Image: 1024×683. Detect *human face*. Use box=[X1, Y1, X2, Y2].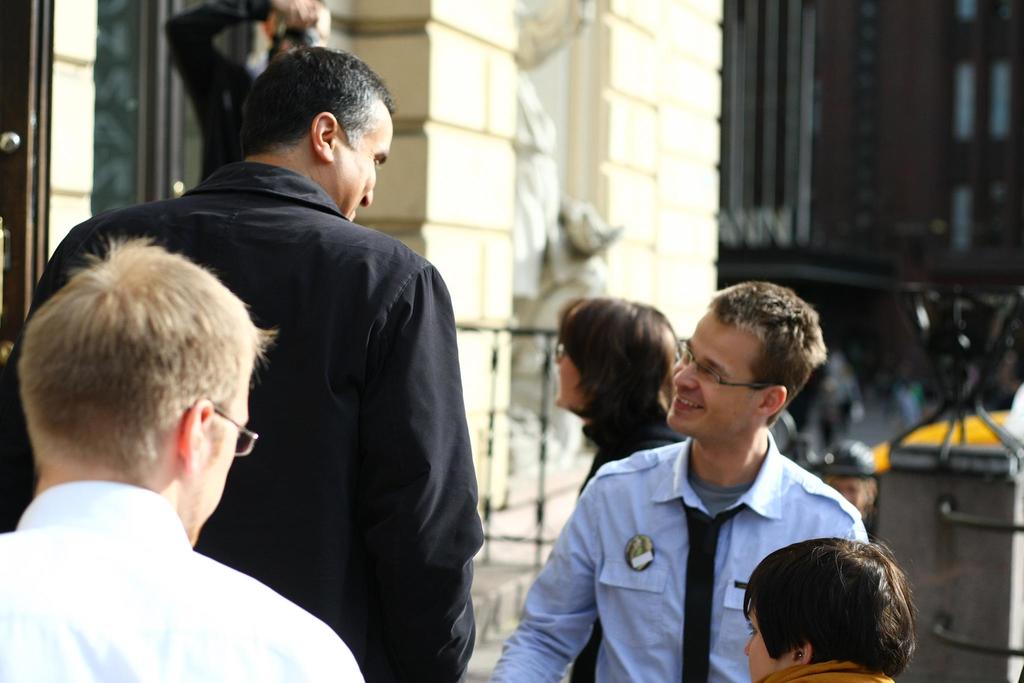
box=[330, 100, 398, 222].
